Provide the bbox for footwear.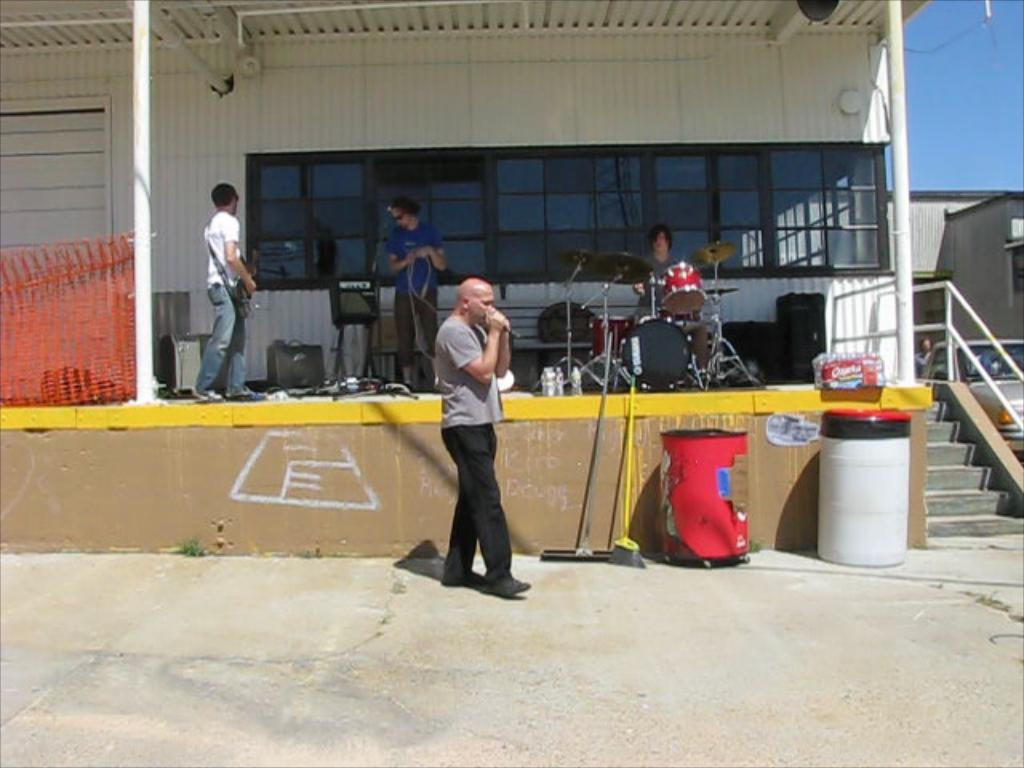
Rect(440, 571, 485, 589).
